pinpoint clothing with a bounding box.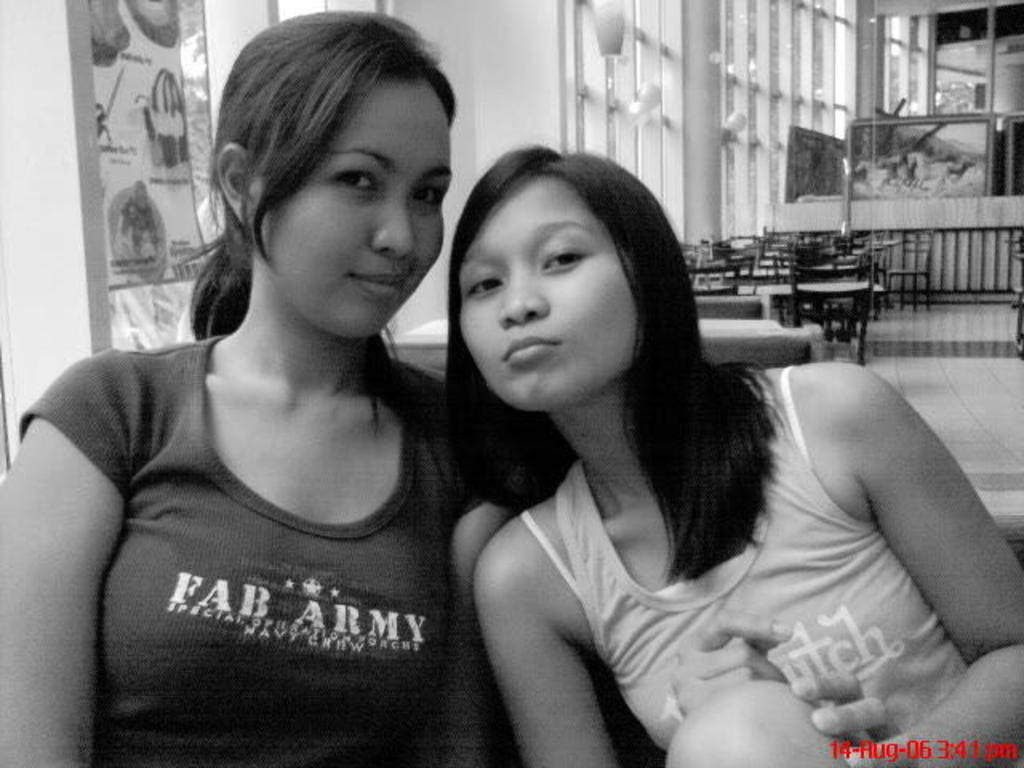
{"left": 525, "top": 360, "right": 992, "bottom": 766}.
